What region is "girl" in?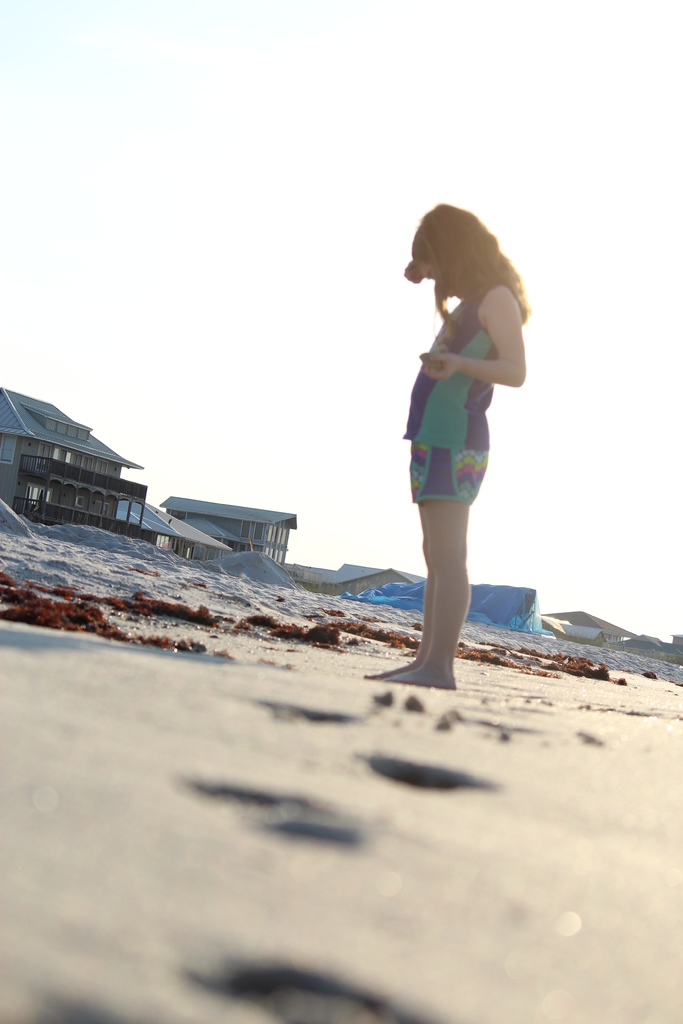
361 205 533 694.
